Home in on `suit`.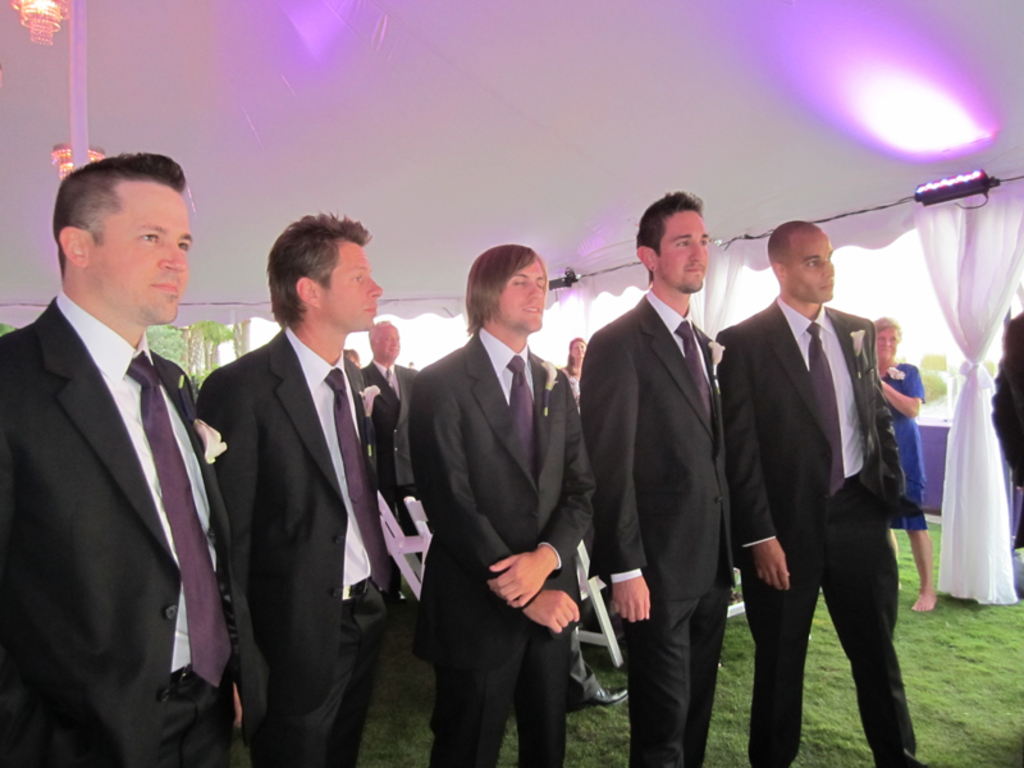
Homed in at [x1=408, y1=325, x2=600, y2=767].
